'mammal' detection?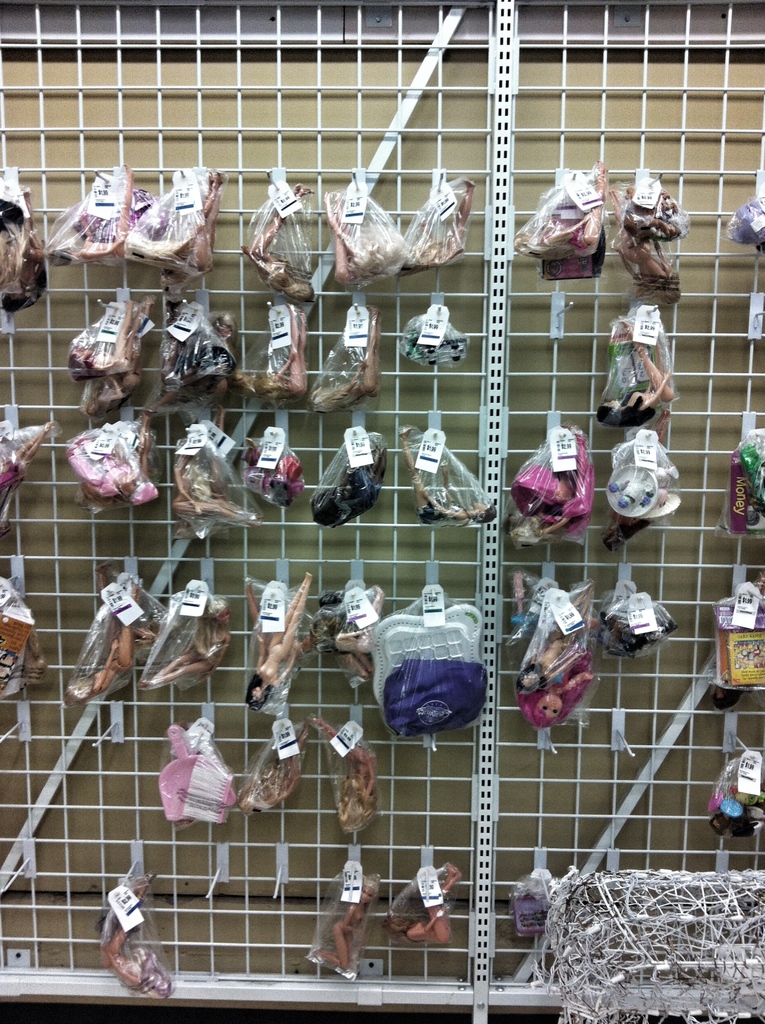
bbox(598, 323, 673, 433)
